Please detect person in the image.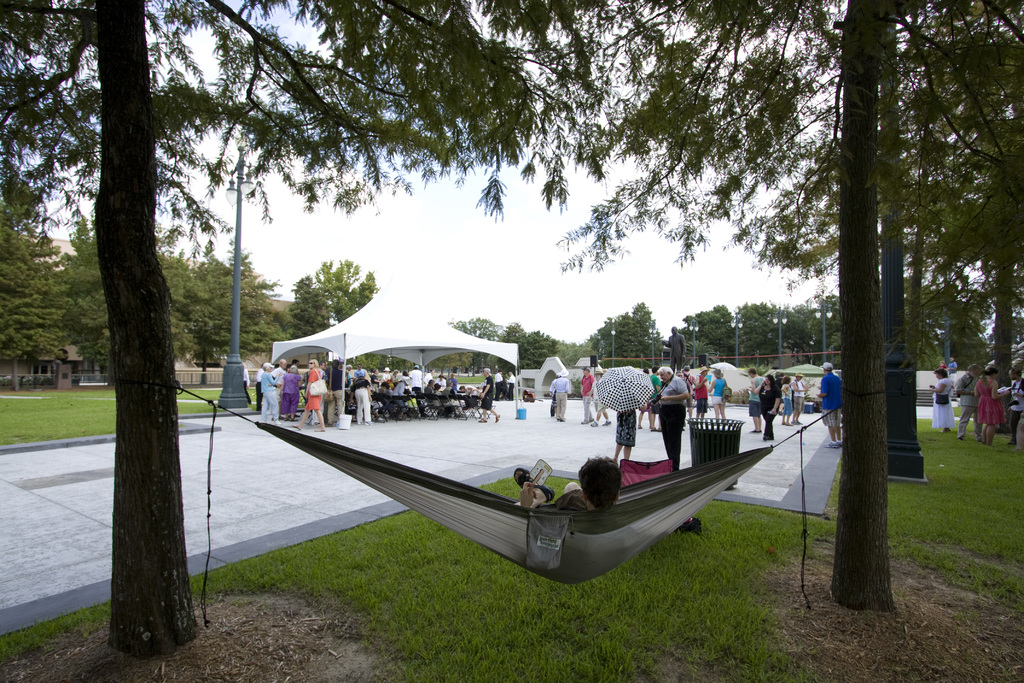
703, 367, 727, 425.
